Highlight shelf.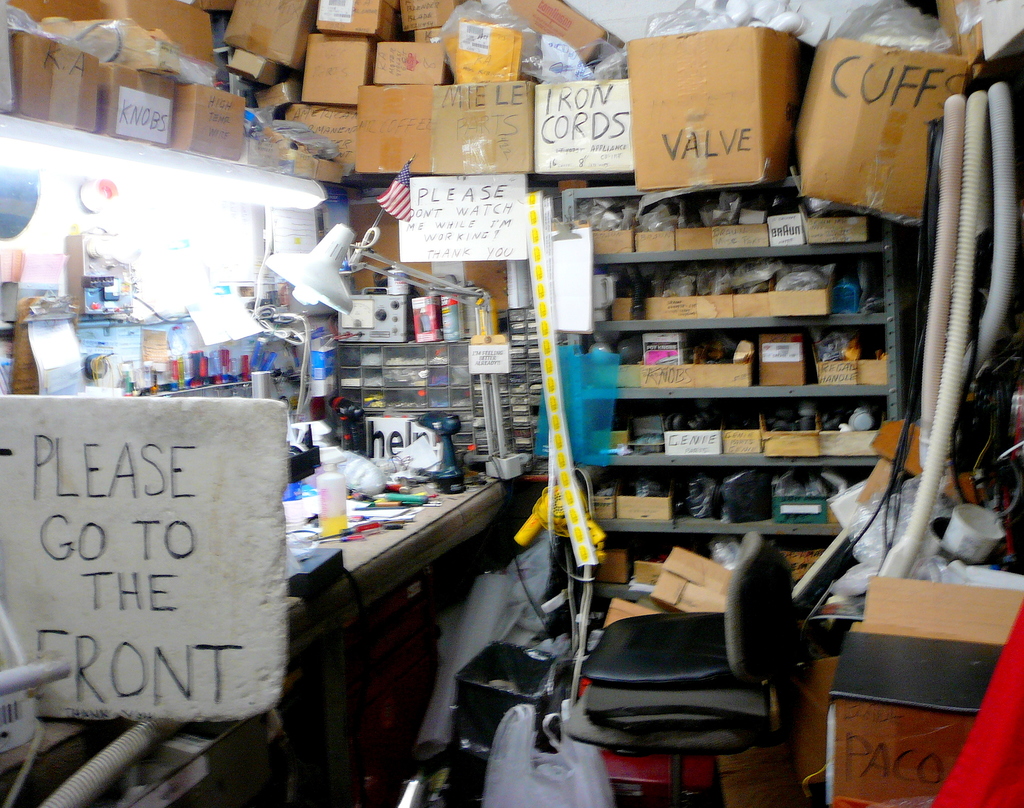
Highlighted region: (left=556, top=184, right=899, bottom=594).
